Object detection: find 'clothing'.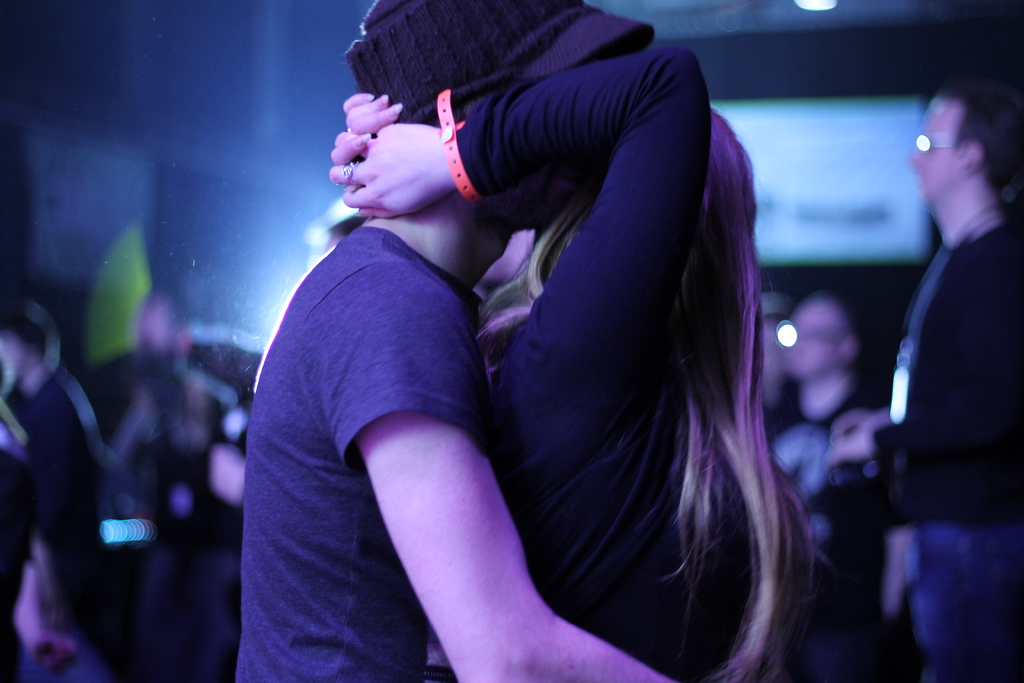
(458,40,828,682).
